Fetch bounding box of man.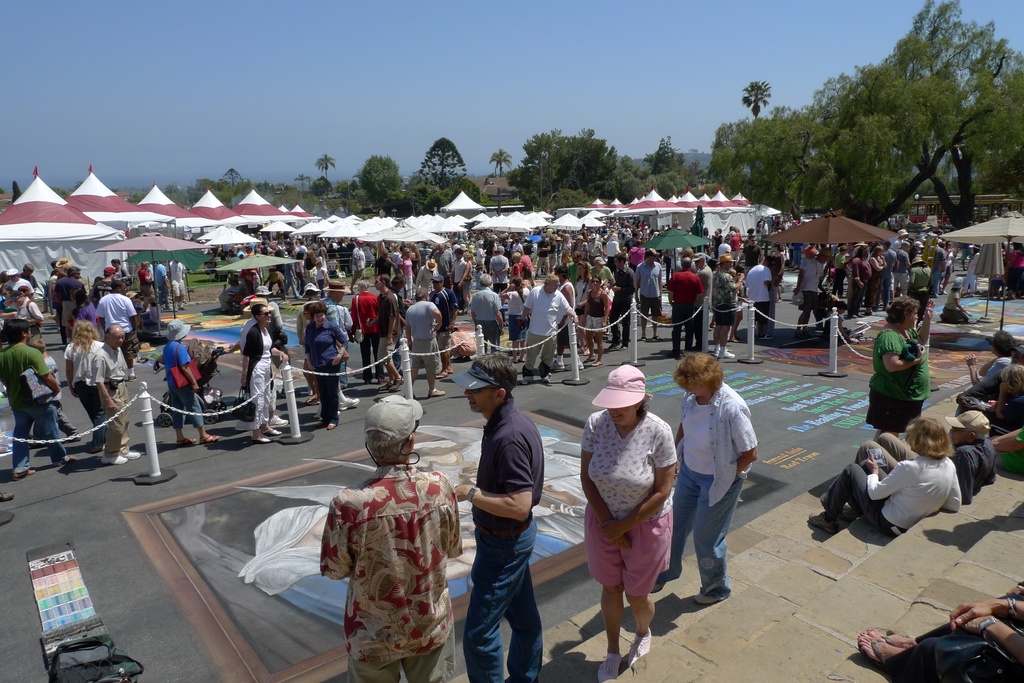
Bbox: select_region(15, 260, 35, 292).
